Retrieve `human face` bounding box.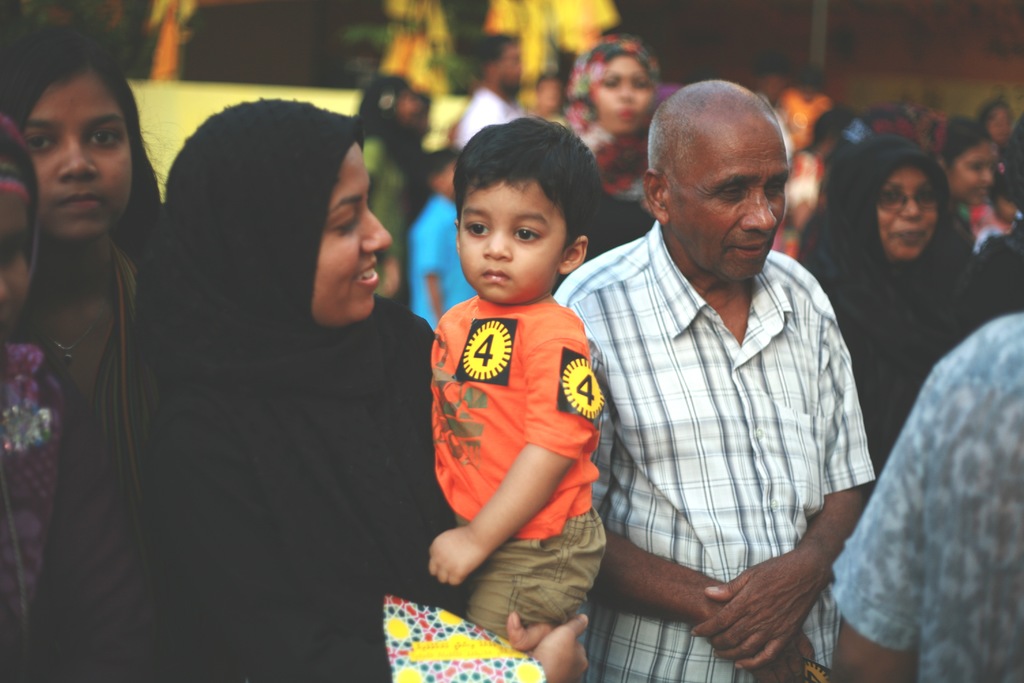
Bounding box: bbox=[27, 68, 132, 240].
